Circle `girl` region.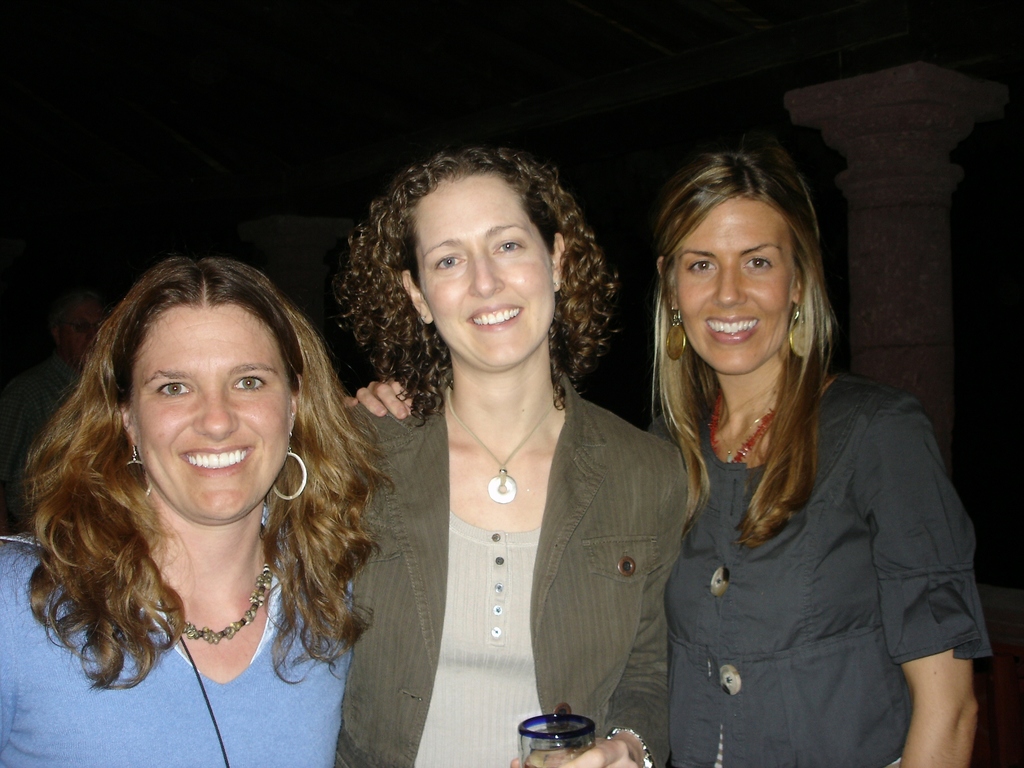
Region: 639 142 998 767.
